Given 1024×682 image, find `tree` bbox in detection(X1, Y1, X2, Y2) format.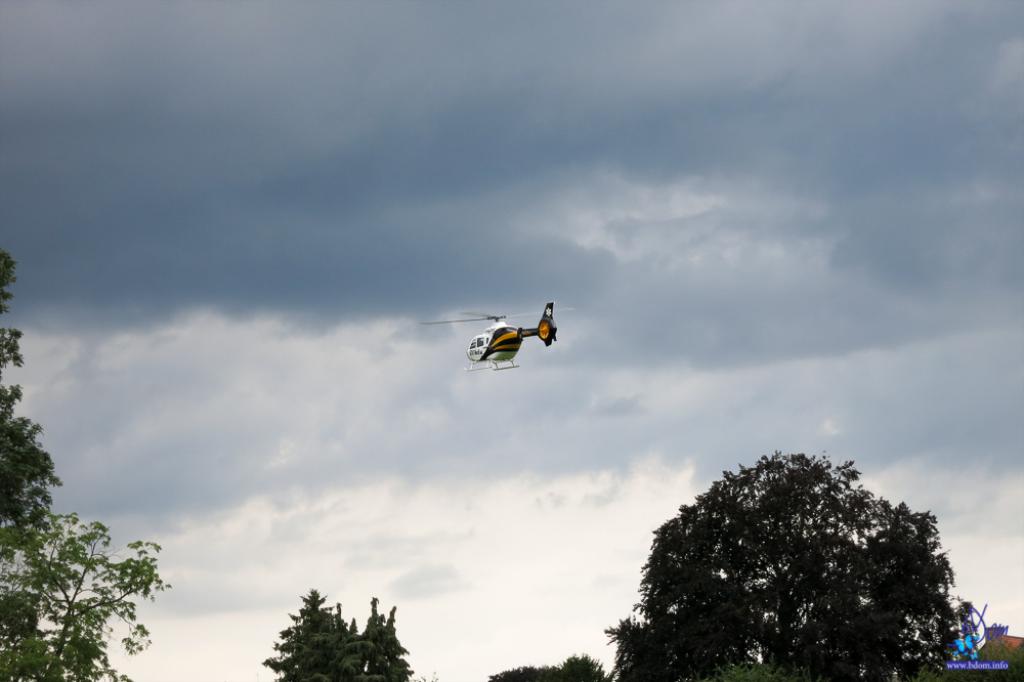
detection(0, 245, 136, 681).
